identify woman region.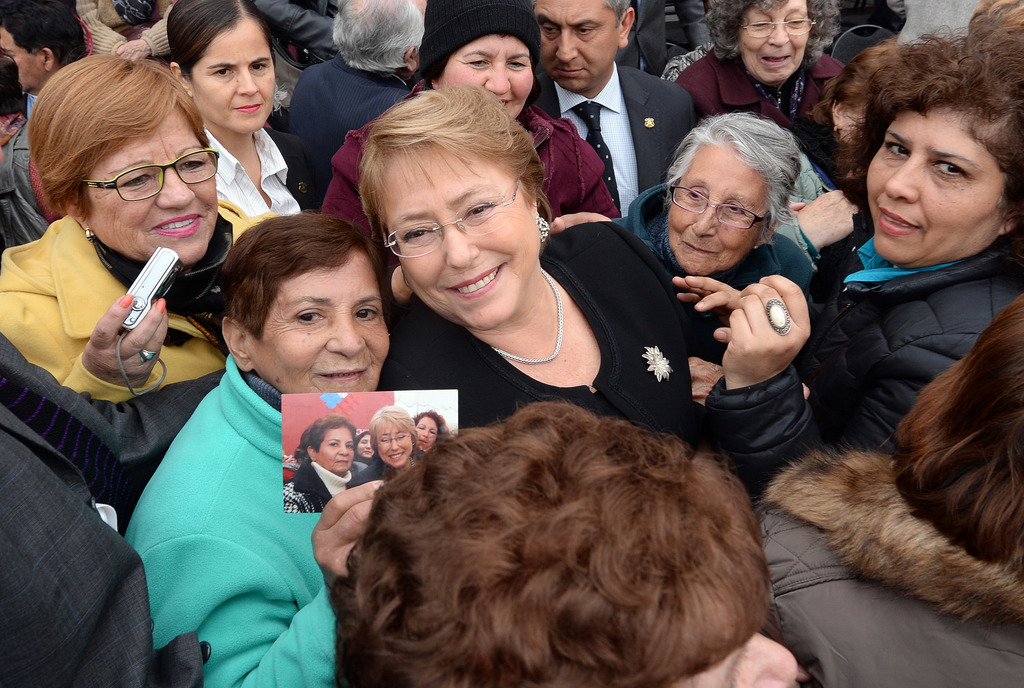
Region: Rect(283, 419, 369, 514).
